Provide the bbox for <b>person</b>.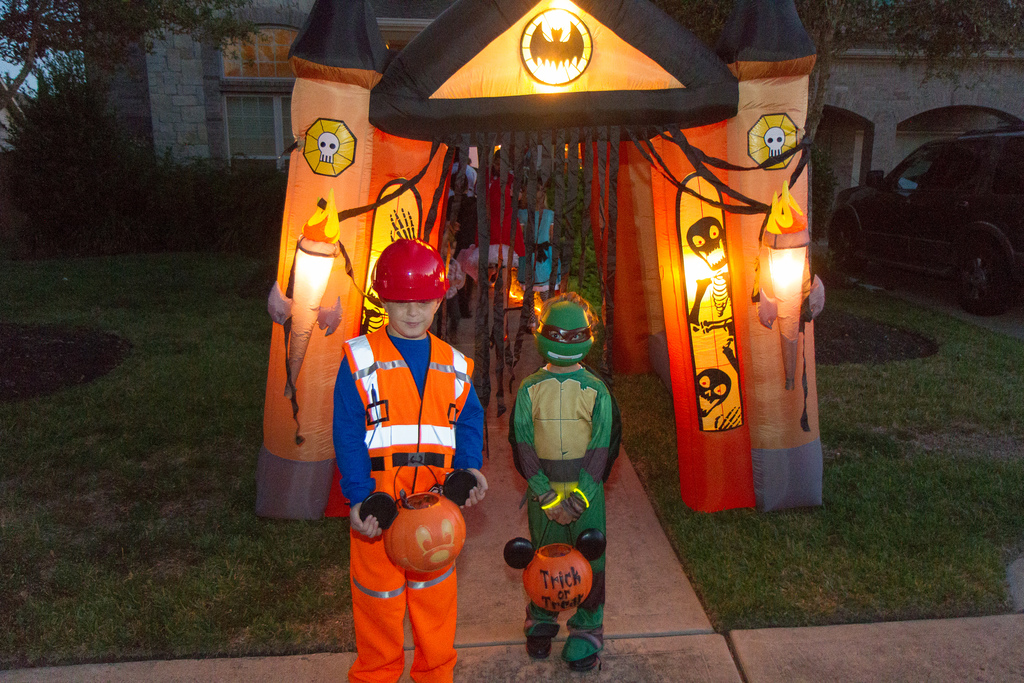
(502,290,622,672).
